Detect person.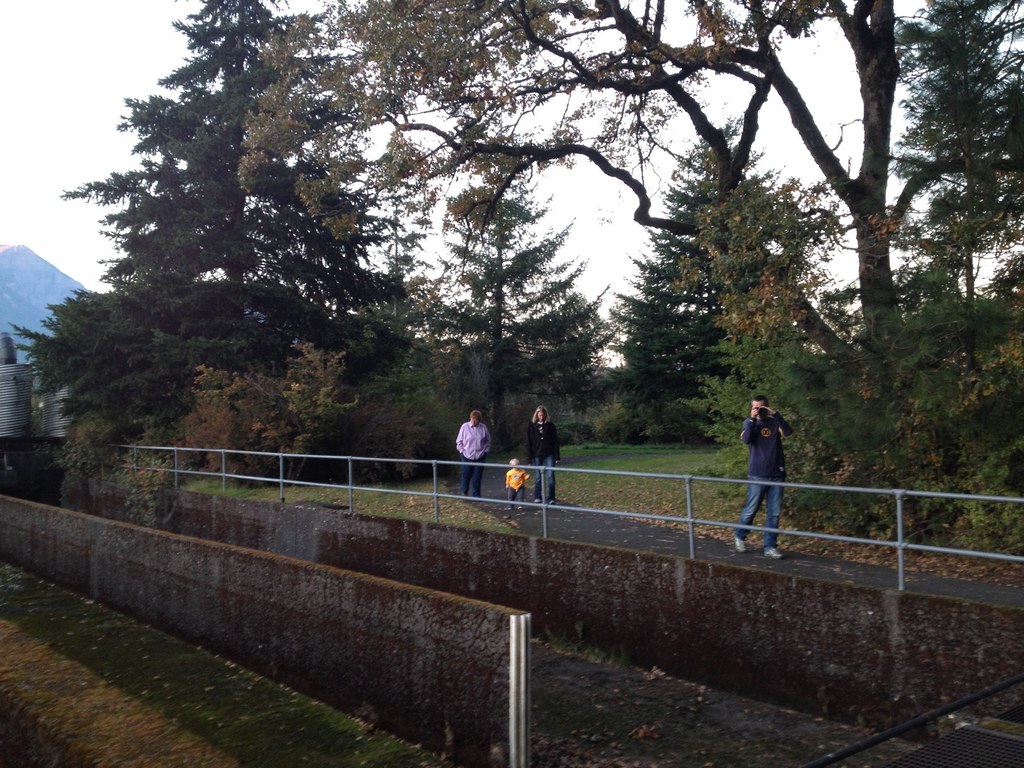
Detected at (x1=453, y1=409, x2=494, y2=500).
